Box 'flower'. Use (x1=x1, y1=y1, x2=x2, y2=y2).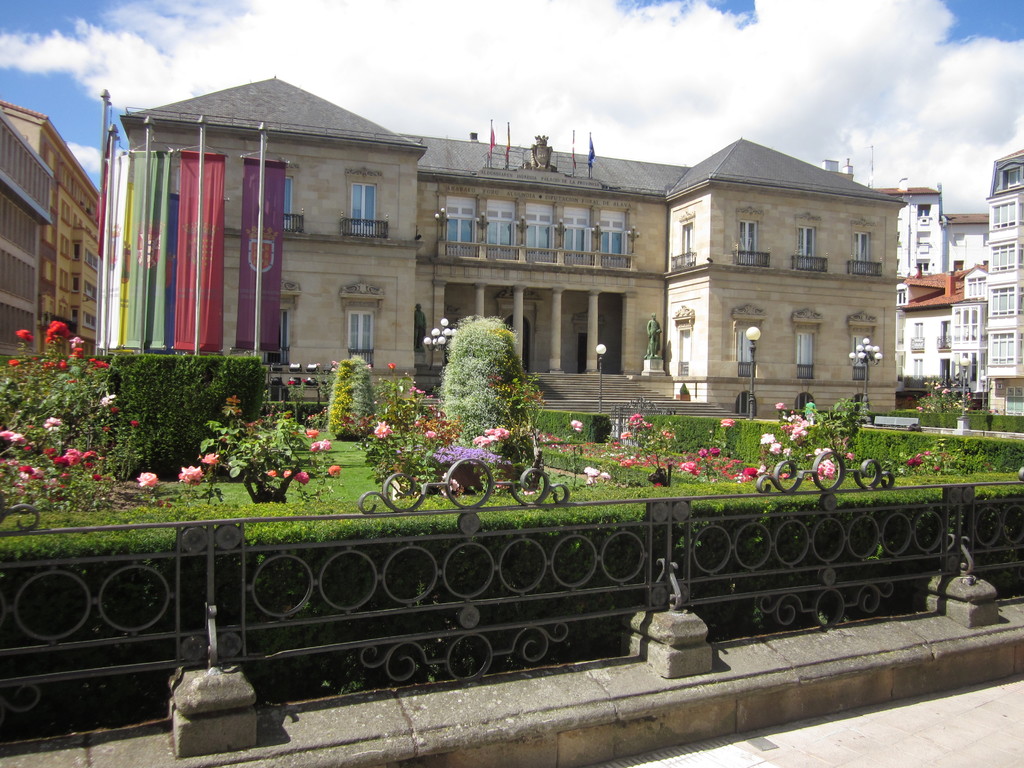
(x1=98, y1=395, x2=109, y2=404).
